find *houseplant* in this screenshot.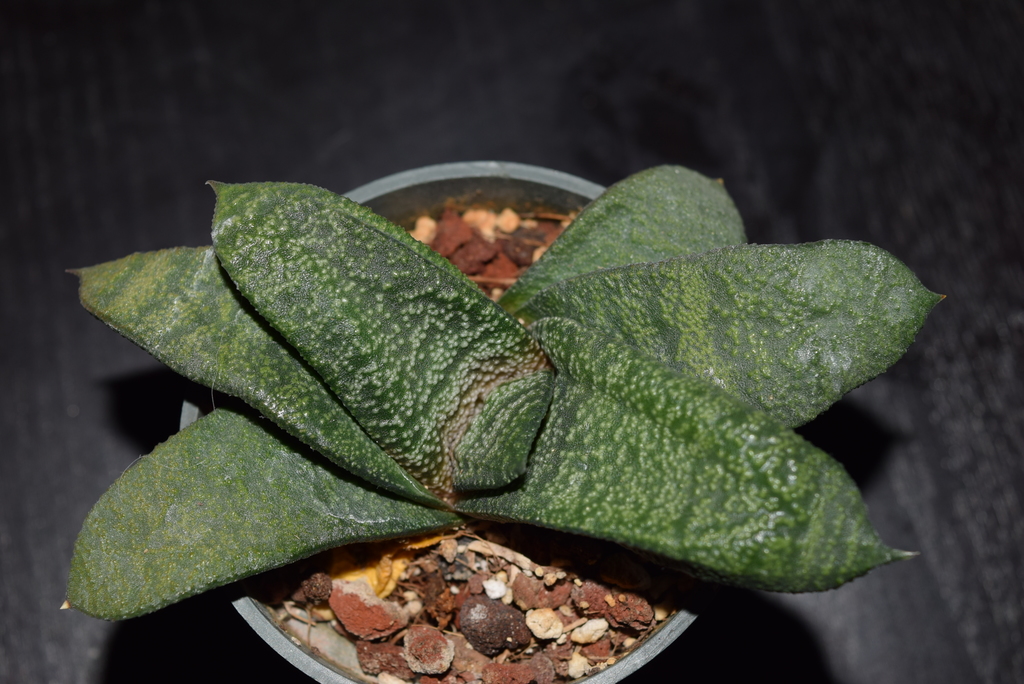
The bounding box for *houseplant* is 54, 153, 950, 683.
